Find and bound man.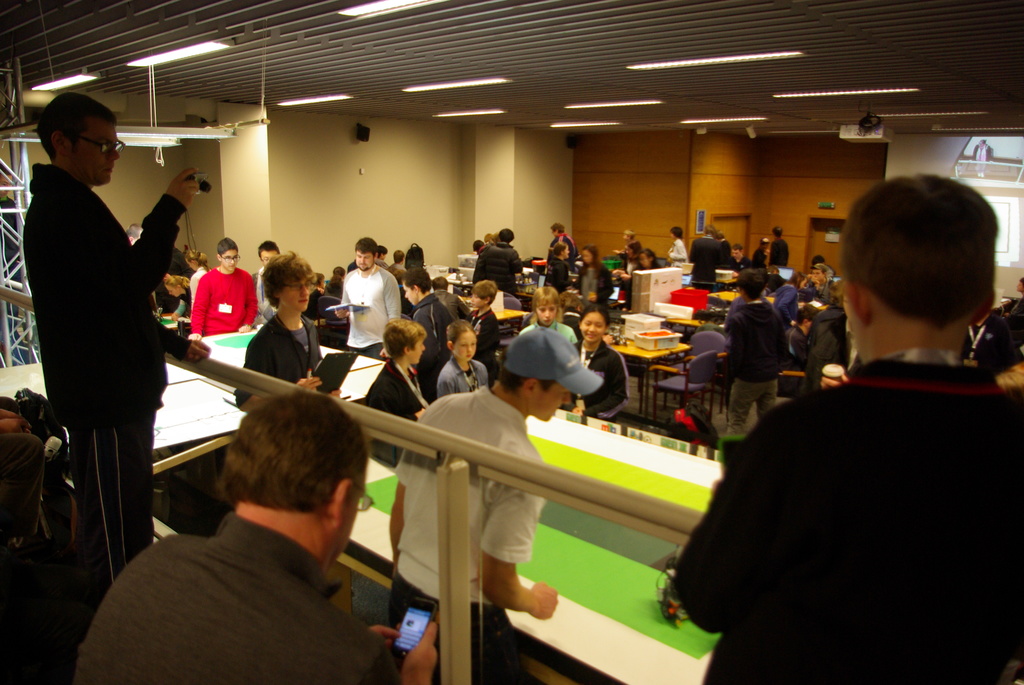
Bound: rect(188, 236, 259, 341).
